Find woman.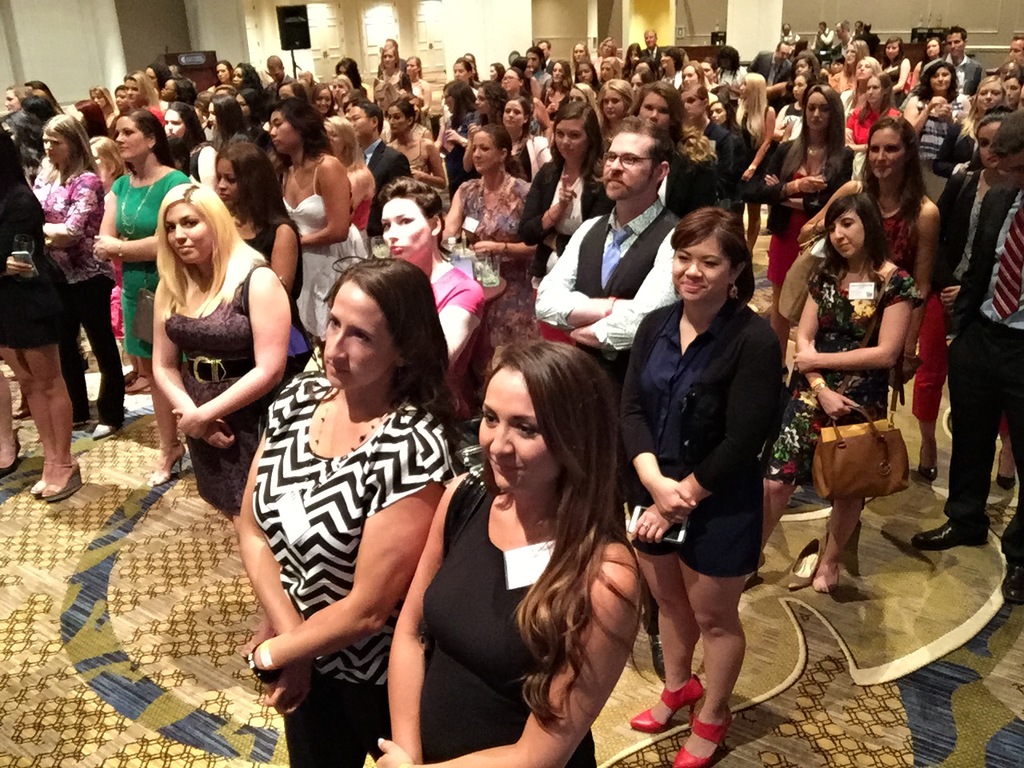
[87, 102, 191, 485].
